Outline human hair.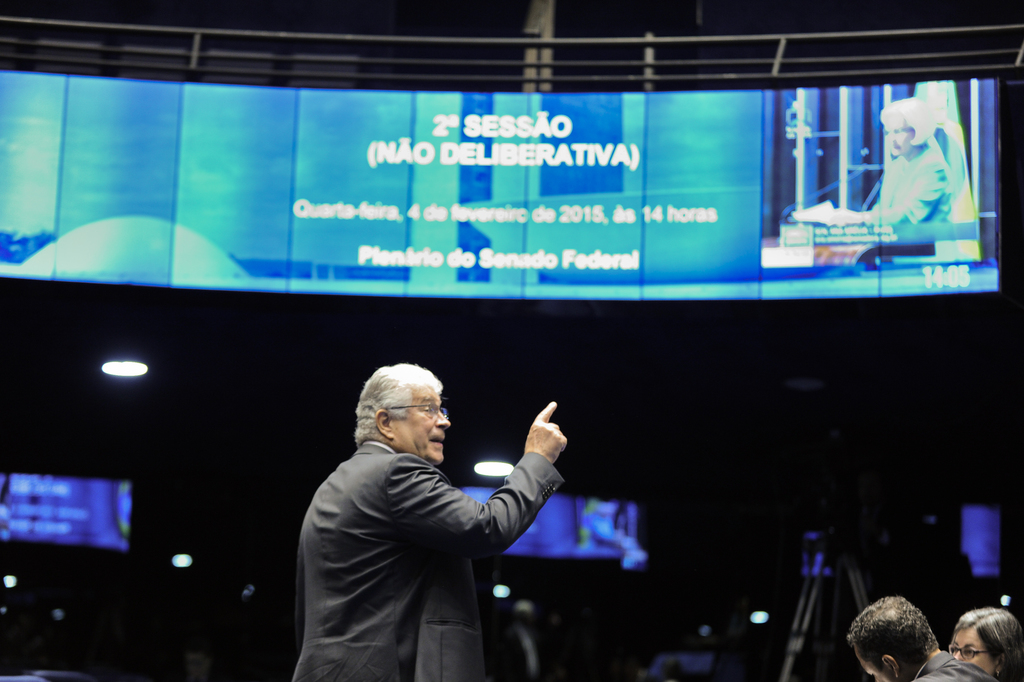
Outline: bbox(849, 597, 938, 681).
